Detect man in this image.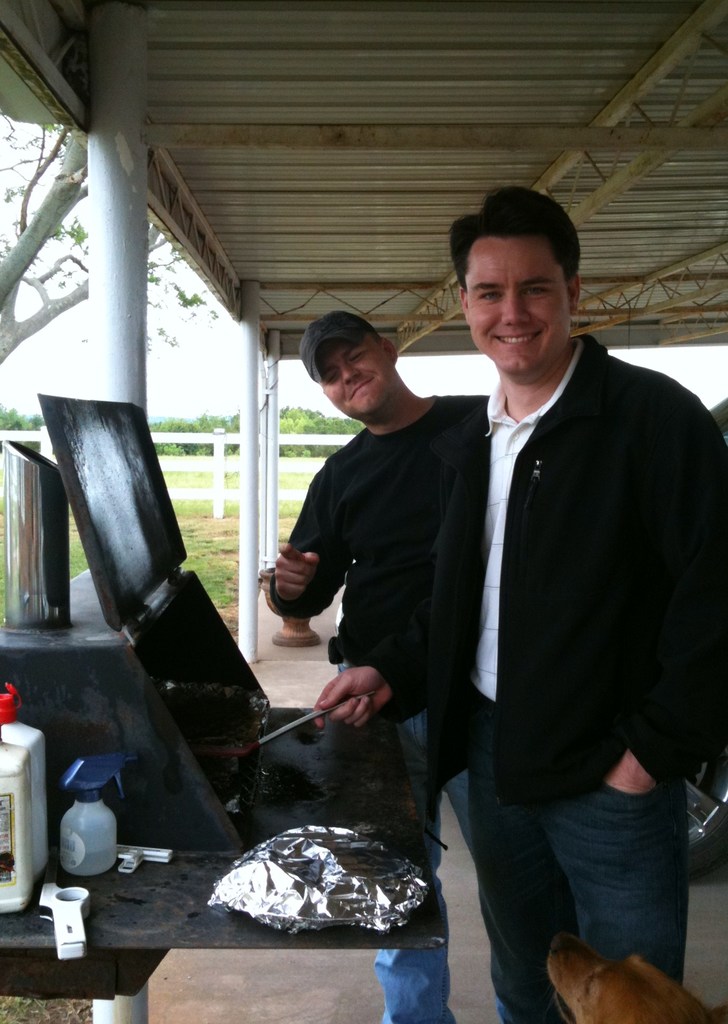
Detection: 259:301:529:1023.
